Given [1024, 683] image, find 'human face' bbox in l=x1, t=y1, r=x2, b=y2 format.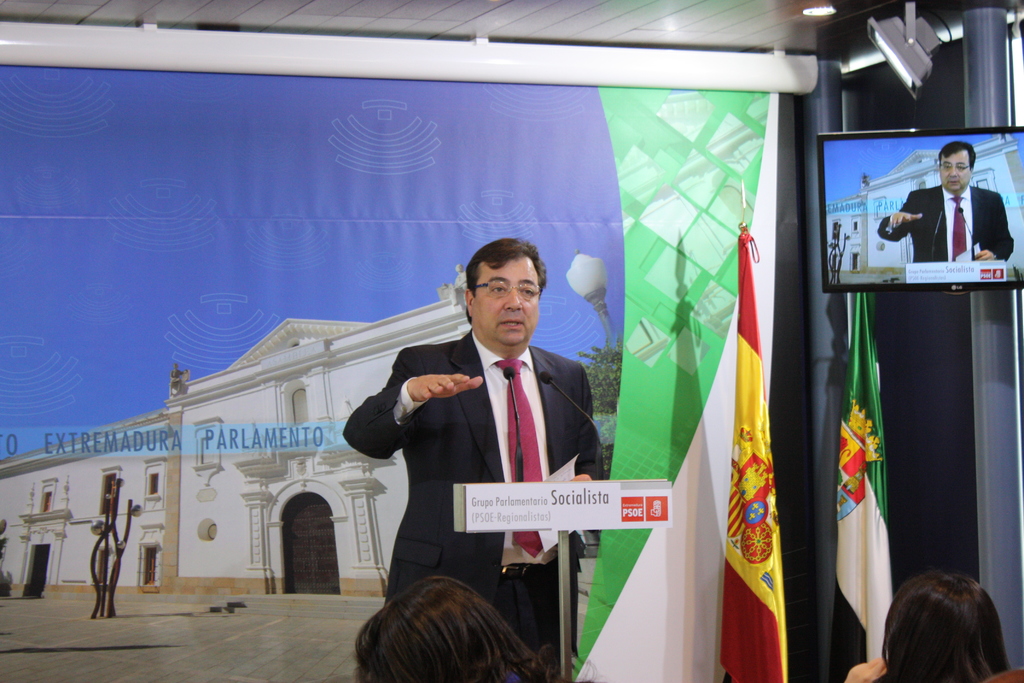
l=934, t=150, r=974, b=197.
